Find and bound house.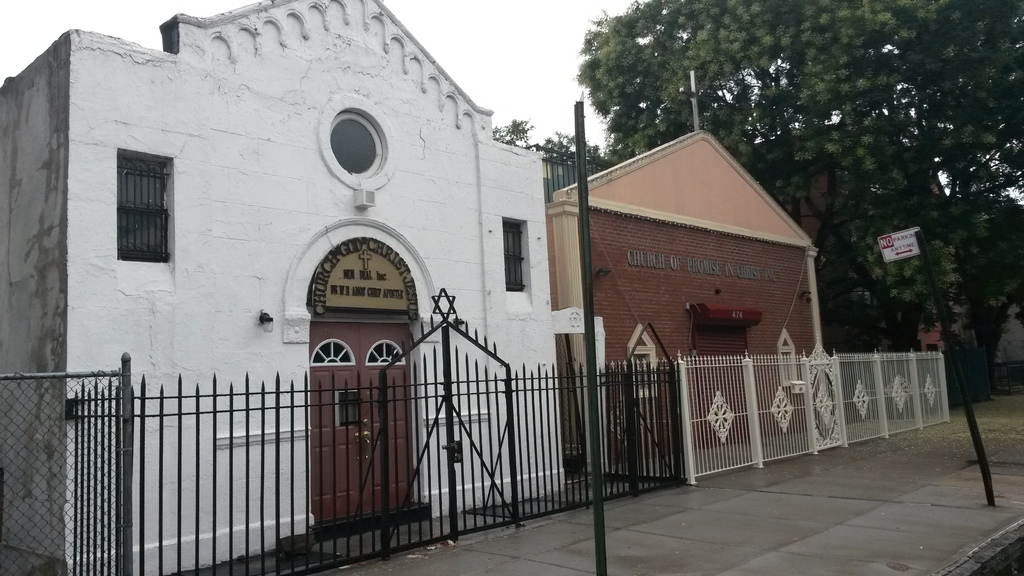
Bound: [left=538, top=113, right=851, bottom=420].
